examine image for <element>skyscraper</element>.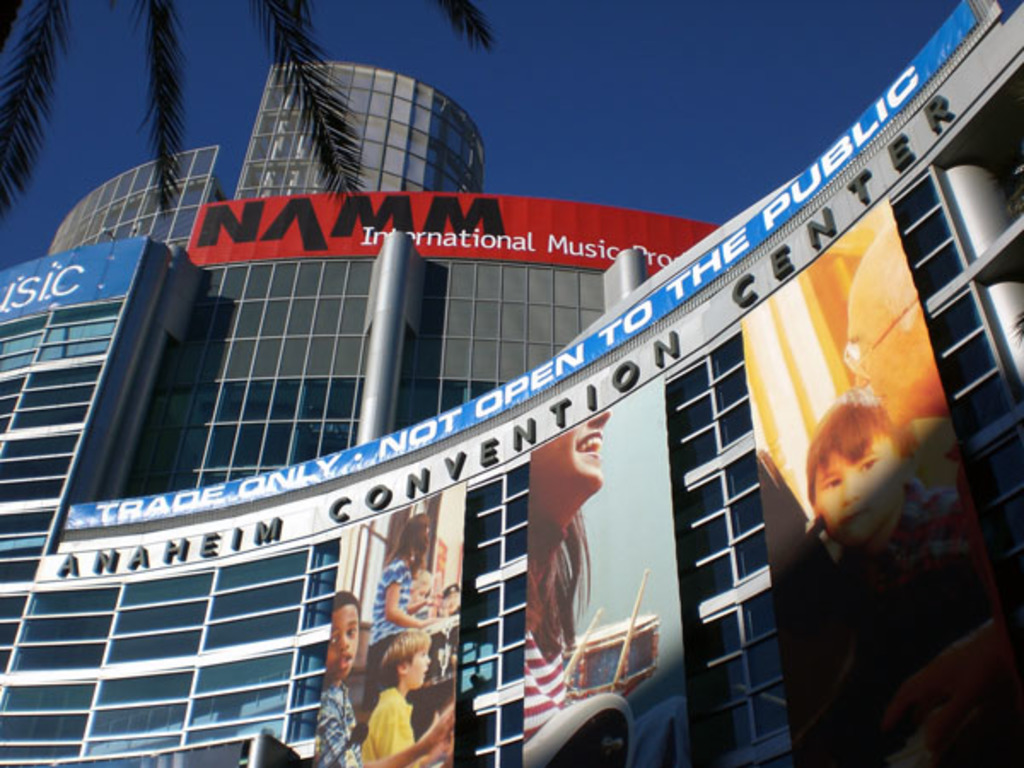
Examination result: select_region(0, 44, 1022, 766).
